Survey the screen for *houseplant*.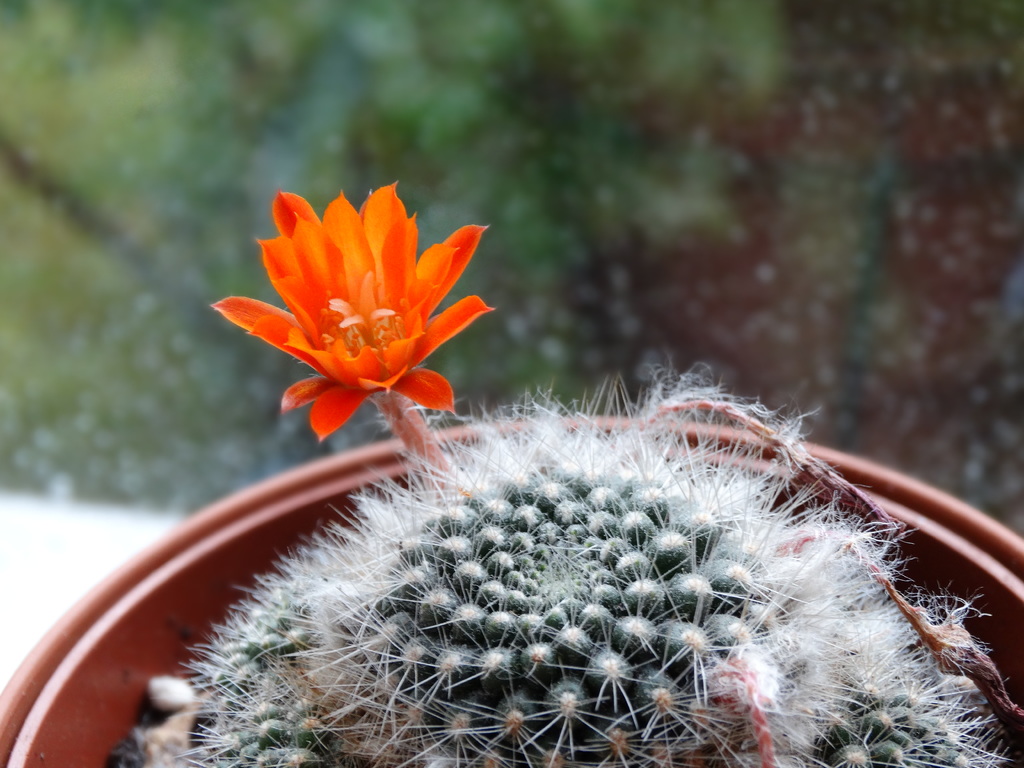
Survey found: BBox(0, 184, 1023, 767).
